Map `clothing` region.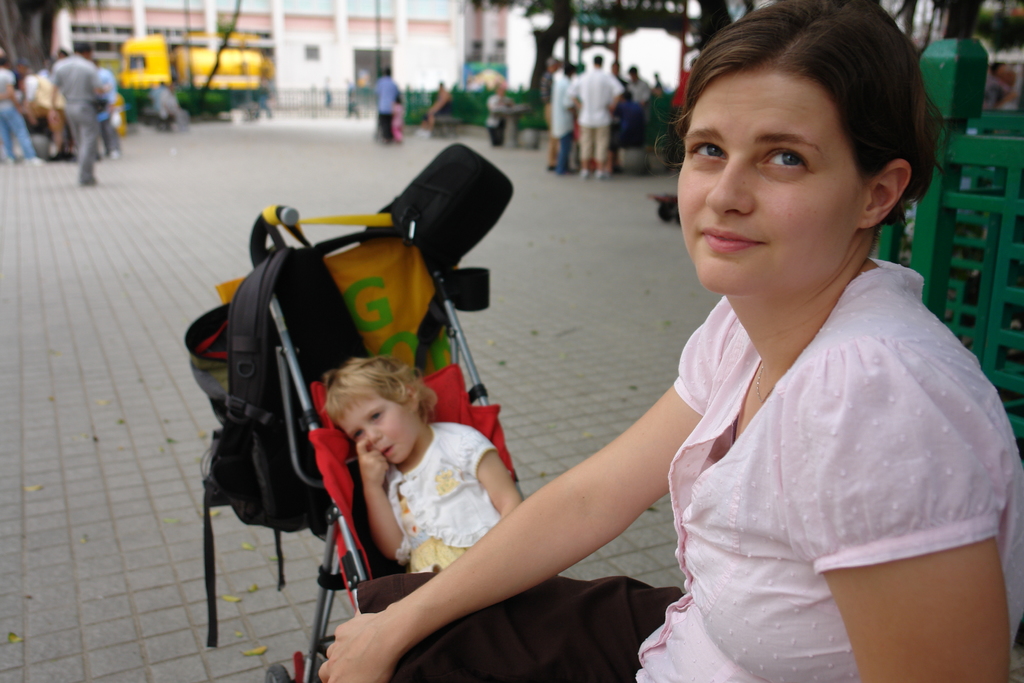
Mapped to (376,79,409,113).
